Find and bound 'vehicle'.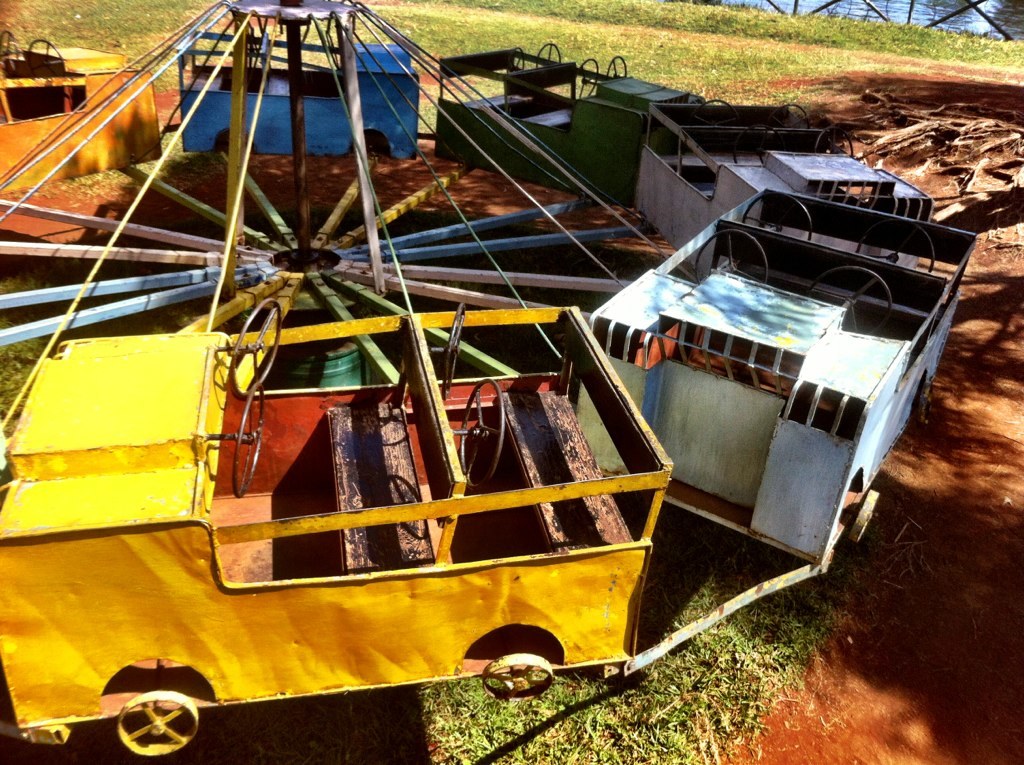
Bound: 0,31,165,197.
